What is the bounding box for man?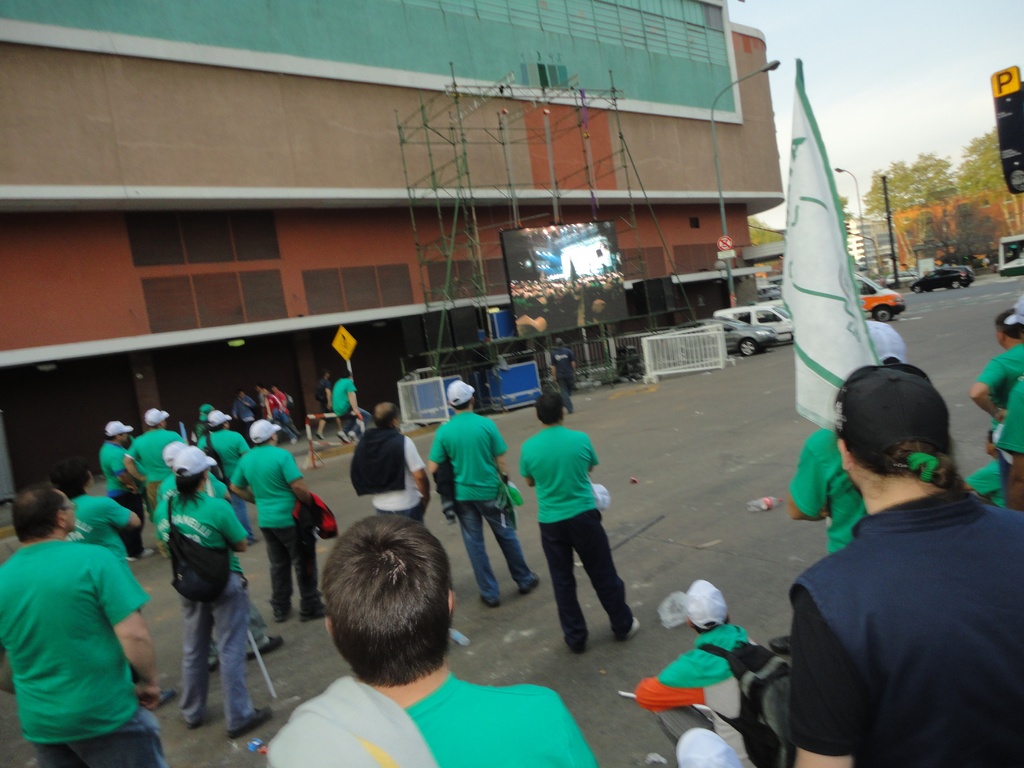
bbox=[639, 580, 763, 767].
